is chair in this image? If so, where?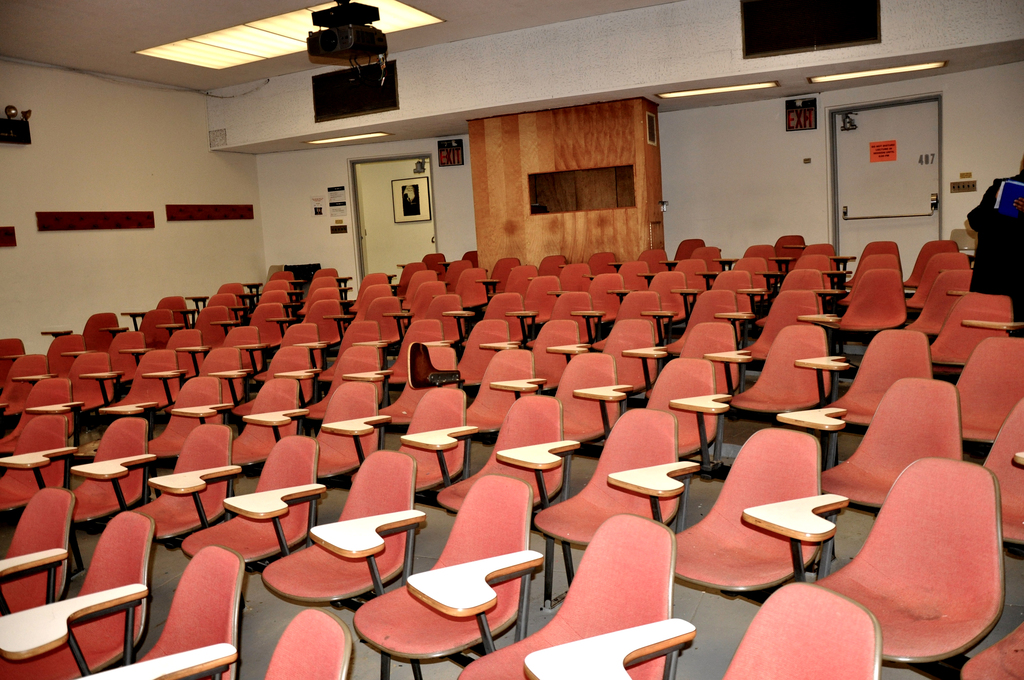
Yes, at 902 268 970 343.
